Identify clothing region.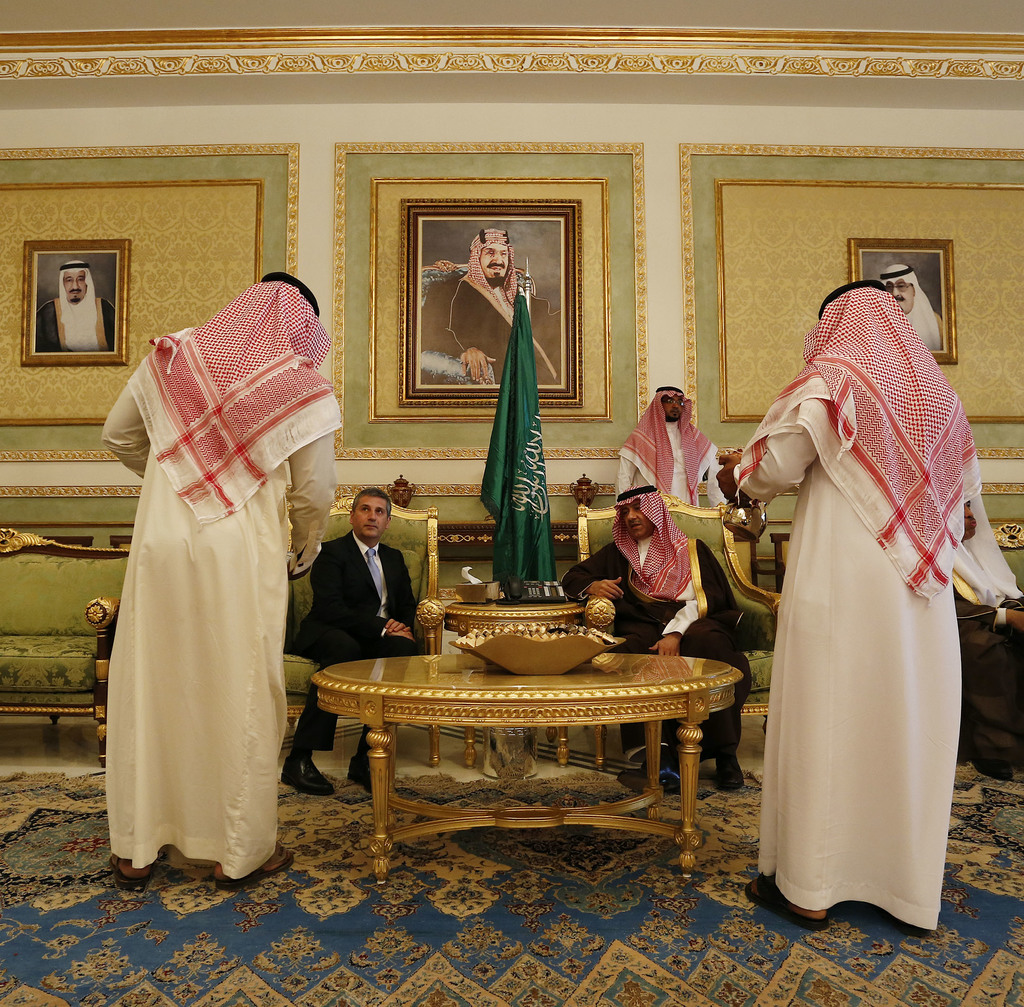
Region: (846, 254, 956, 363).
